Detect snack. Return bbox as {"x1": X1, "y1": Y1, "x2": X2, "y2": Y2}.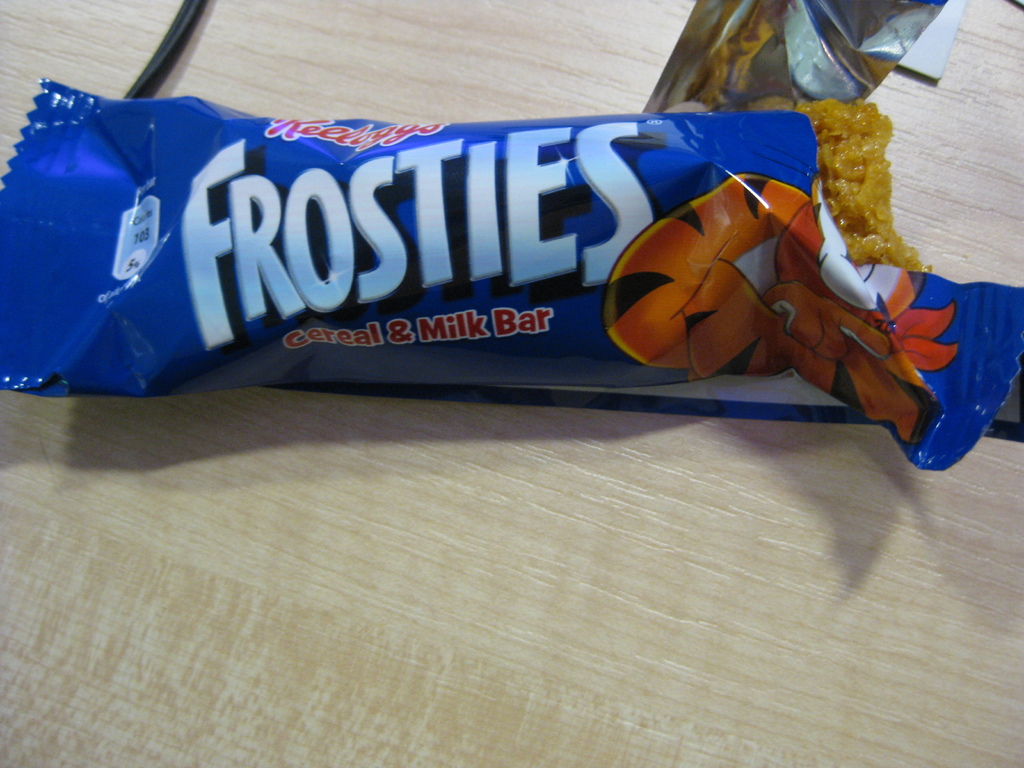
{"x1": 0, "y1": 68, "x2": 934, "y2": 458}.
